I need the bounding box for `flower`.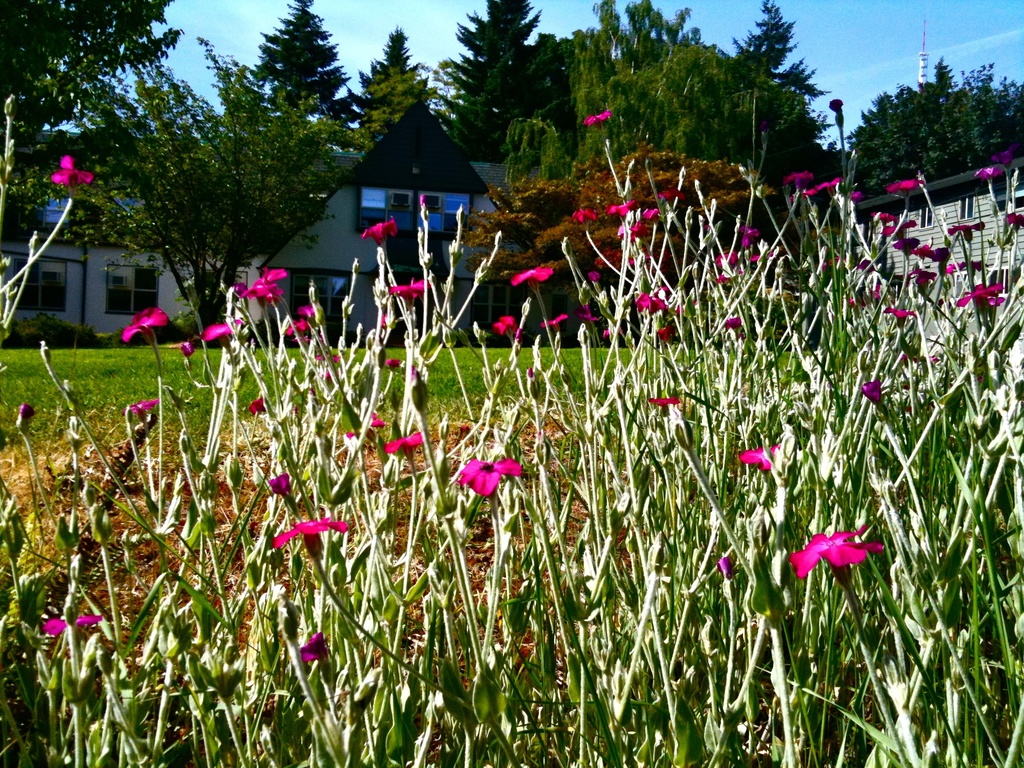
Here it is: locate(358, 217, 402, 243).
